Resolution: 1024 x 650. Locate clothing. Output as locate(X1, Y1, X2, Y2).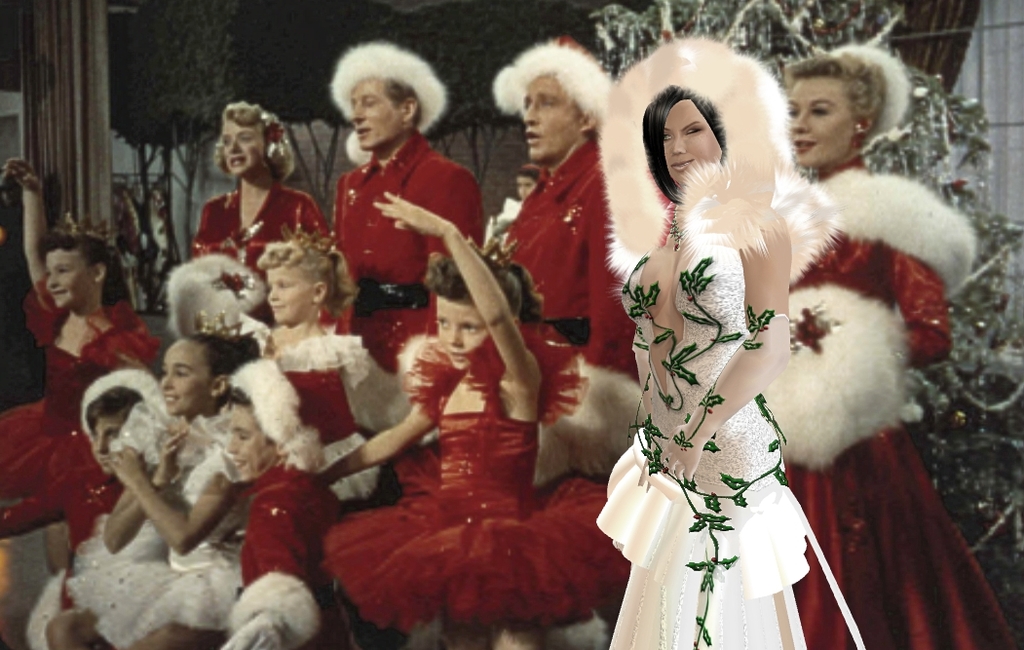
locate(195, 179, 328, 332).
